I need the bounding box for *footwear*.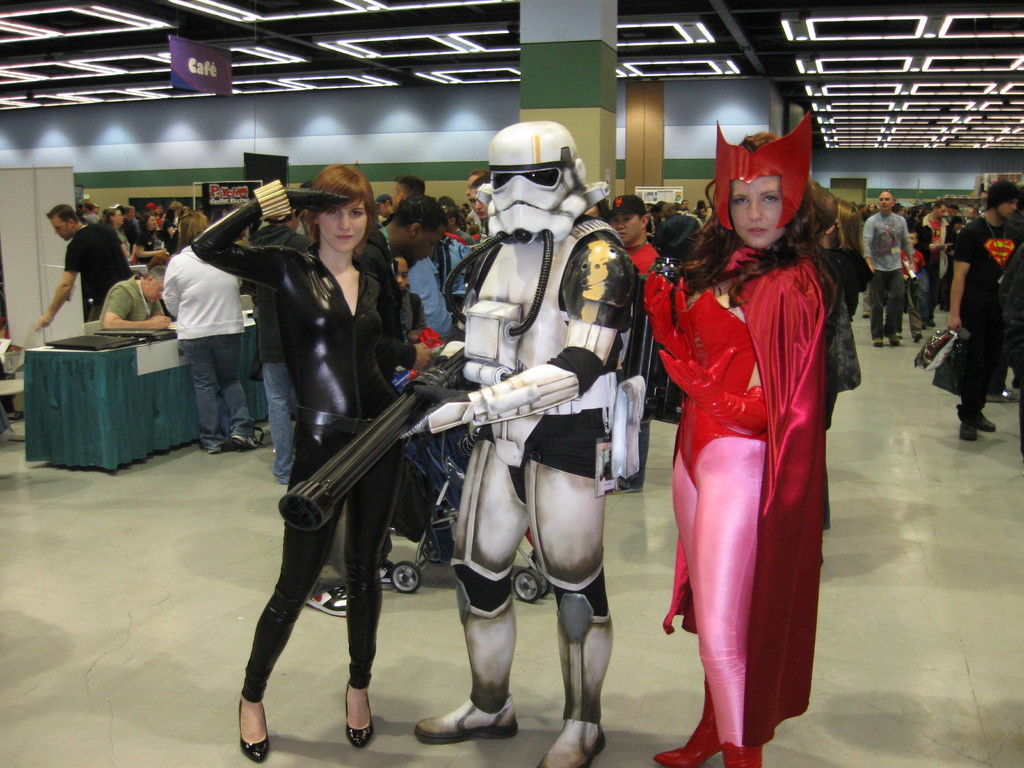
Here it is: region(538, 721, 609, 767).
